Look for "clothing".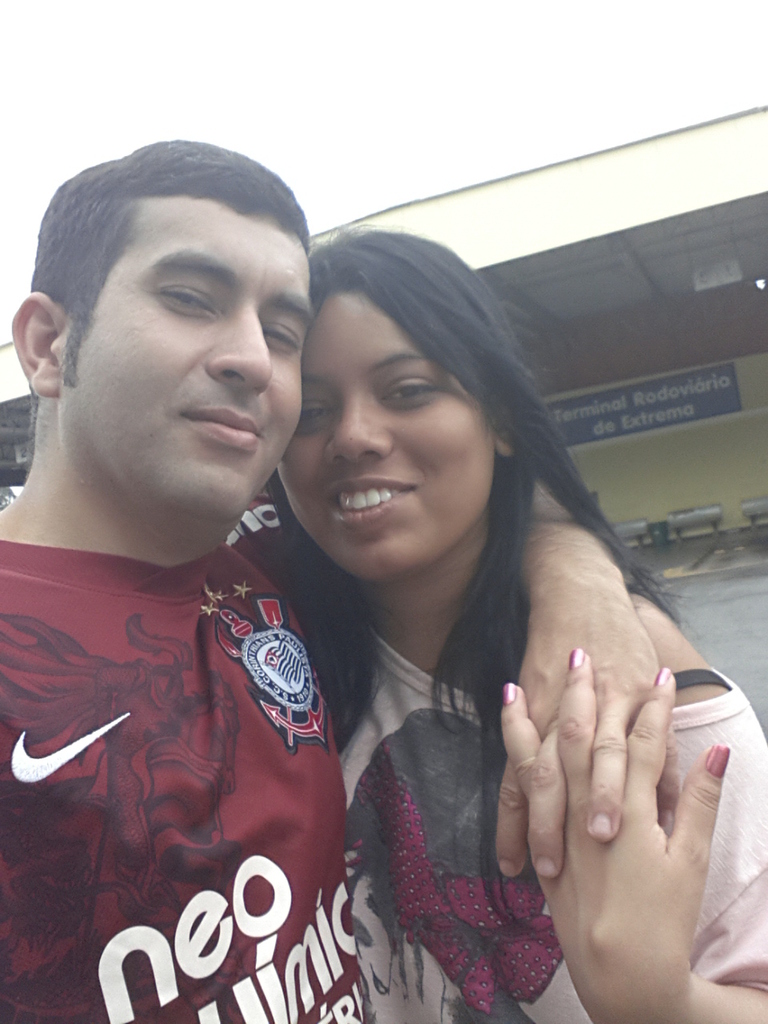
Found: detection(0, 521, 369, 1023).
